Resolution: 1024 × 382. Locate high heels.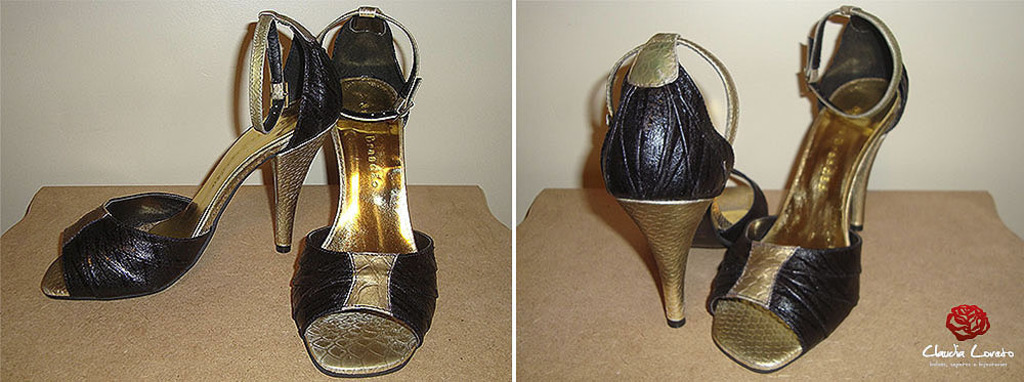
crop(285, 4, 442, 369).
